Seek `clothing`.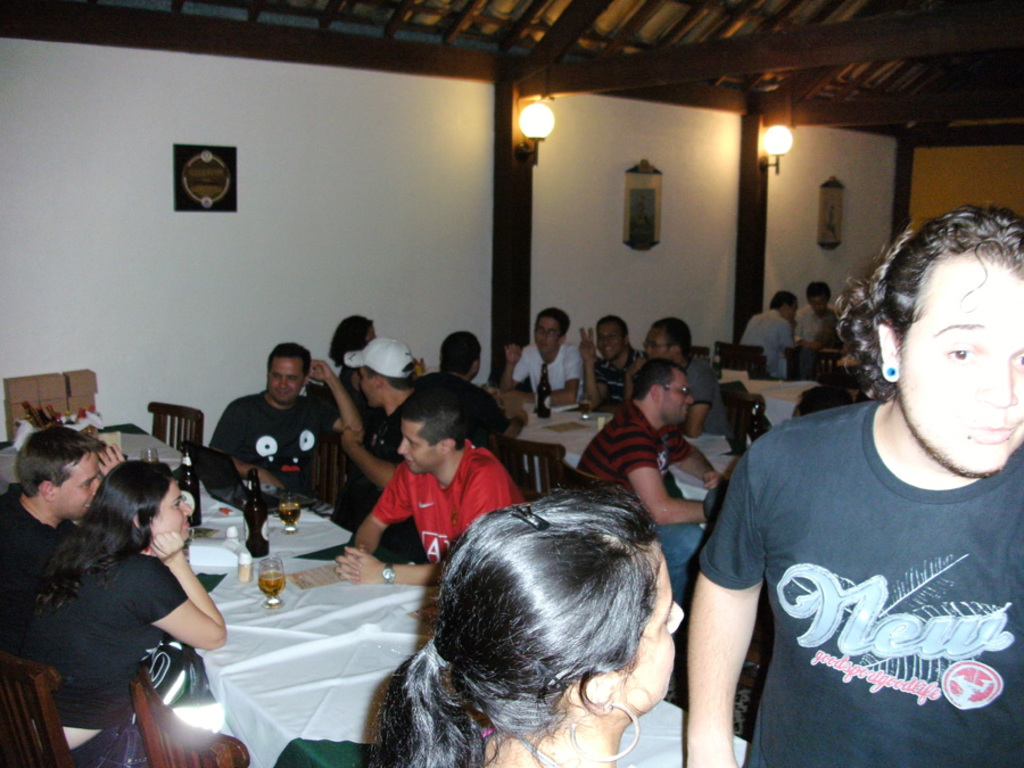
region(341, 366, 378, 443).
